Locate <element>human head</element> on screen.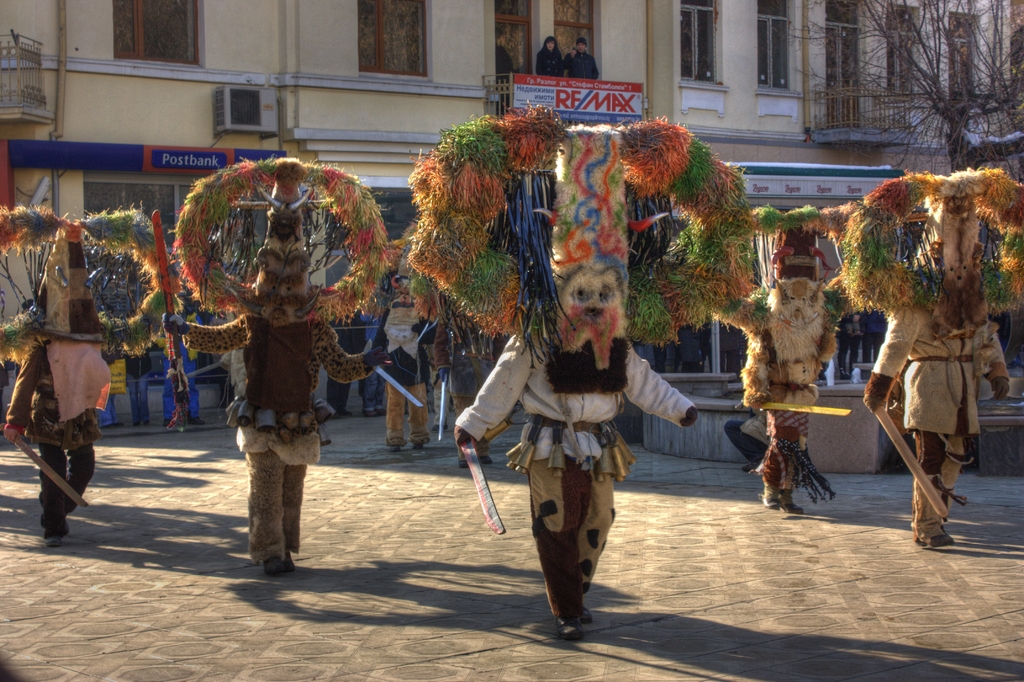
On screen at 544,36,556,48.
